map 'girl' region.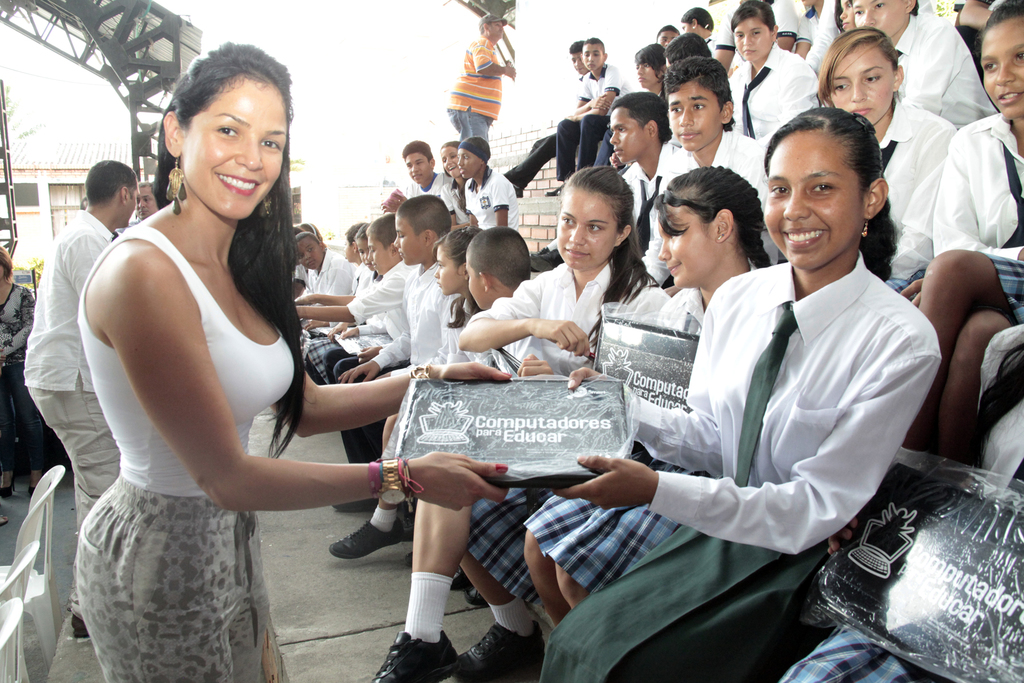
Mapped to bbox=[815, 24, 962, 300].
